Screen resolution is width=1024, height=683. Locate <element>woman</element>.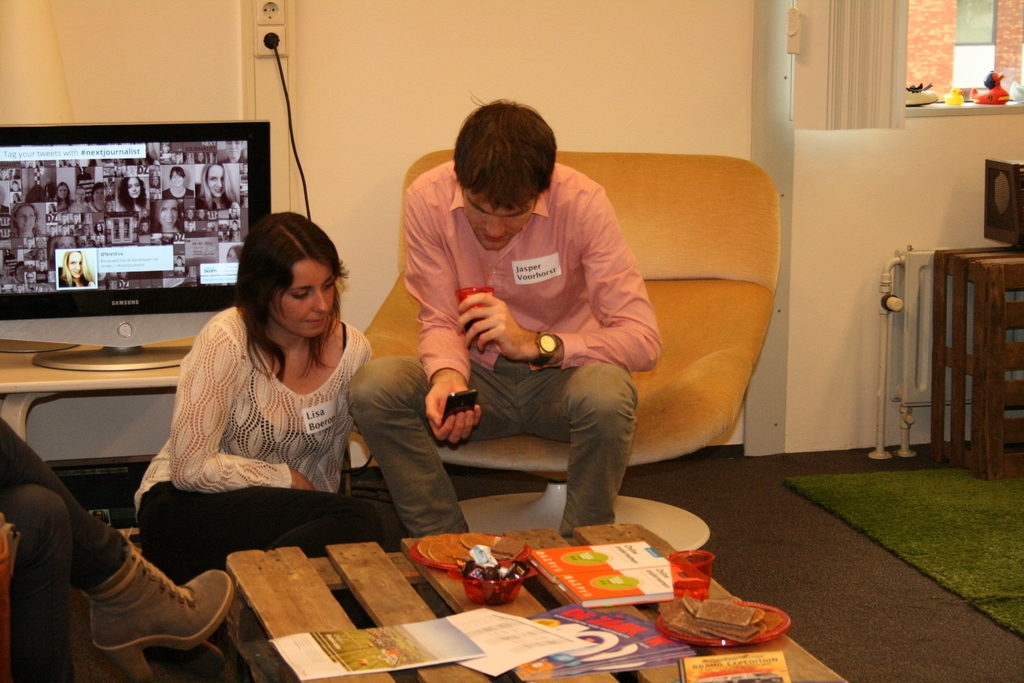
select_region(193, 162, 235, 208).
